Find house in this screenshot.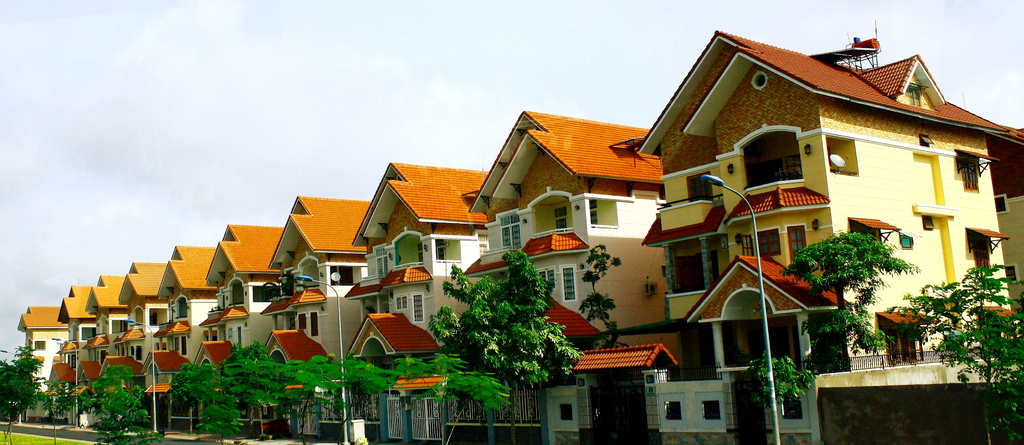
The bounding box for house is Rect(469, 110, 667, 444).
